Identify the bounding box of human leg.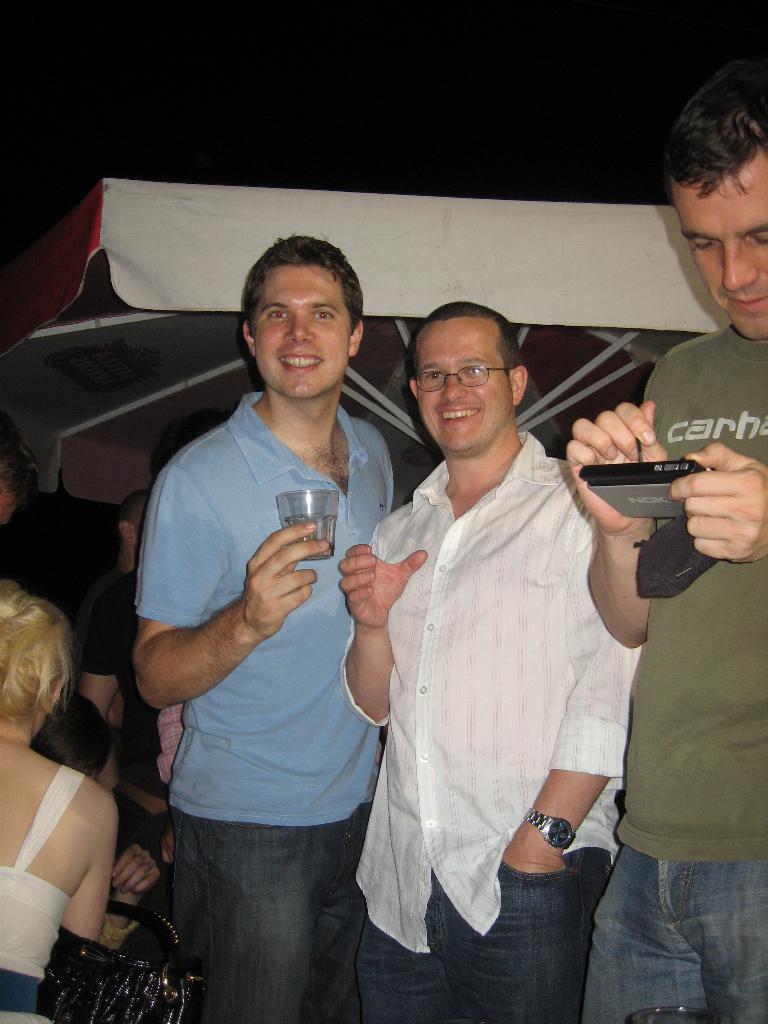
<region>172, 813, 346, 1016</region>.
